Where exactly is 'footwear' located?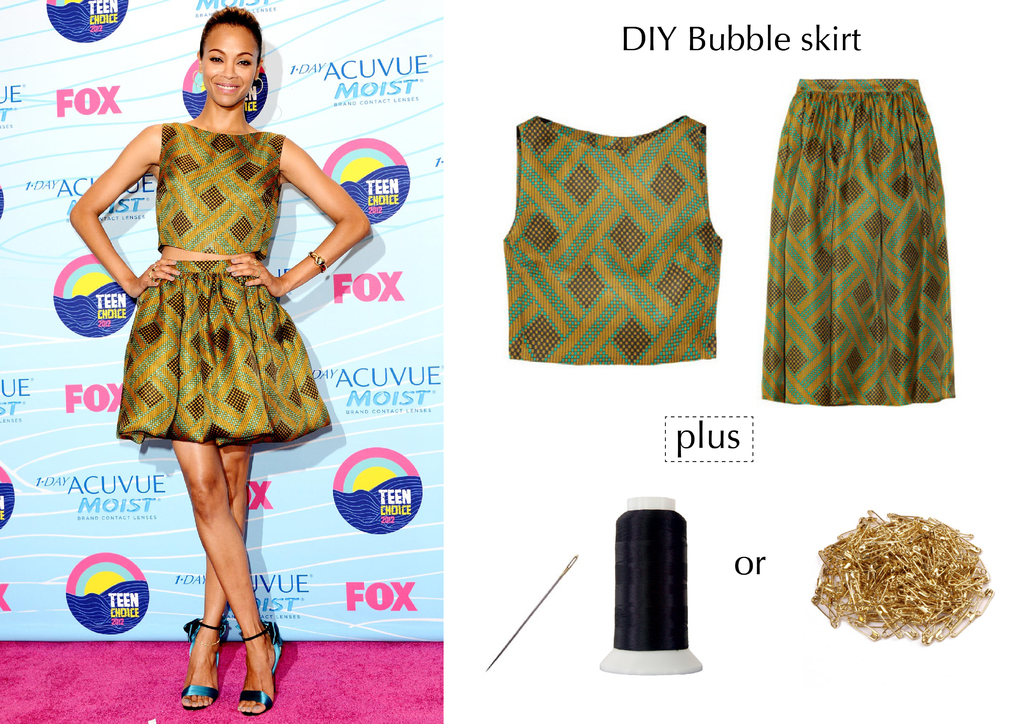
Its bounding box is detection(234, 618, 285, 720).
